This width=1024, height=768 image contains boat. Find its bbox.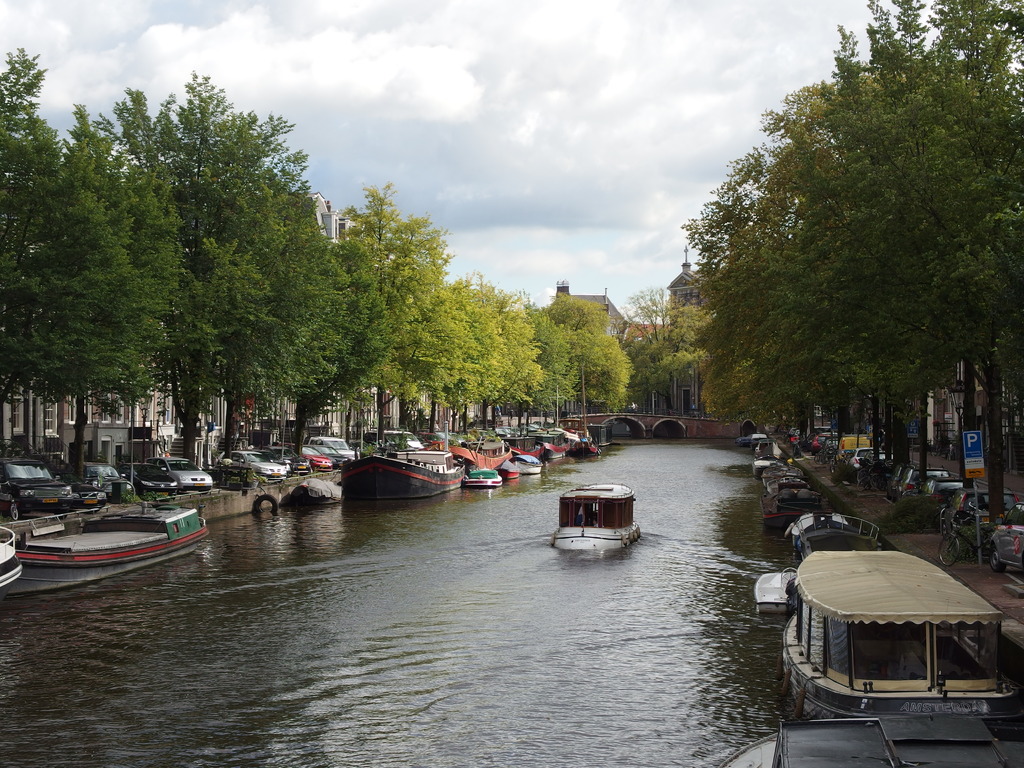
bbox=(746, 447, 794, 476).
